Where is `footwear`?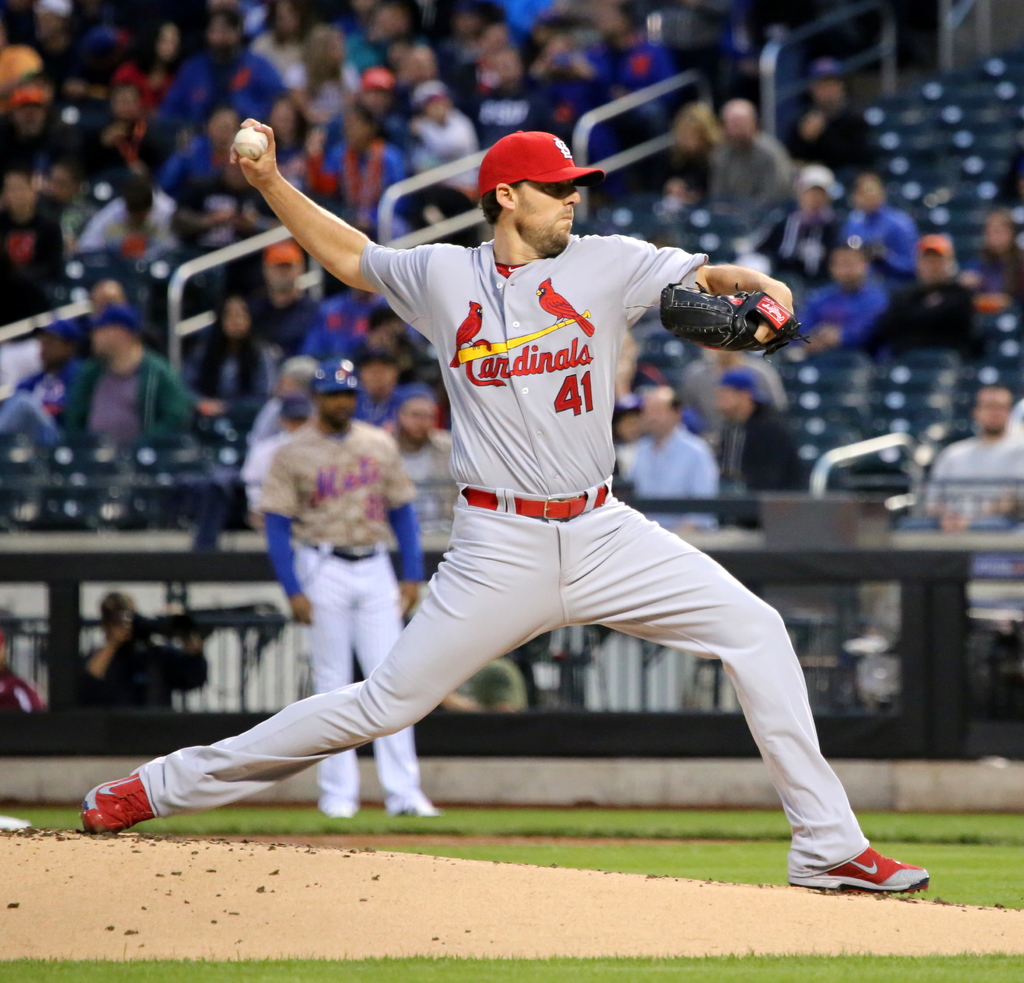
{"x1": 783, "y1": 832, "x2": 928, "y2": 898}.
